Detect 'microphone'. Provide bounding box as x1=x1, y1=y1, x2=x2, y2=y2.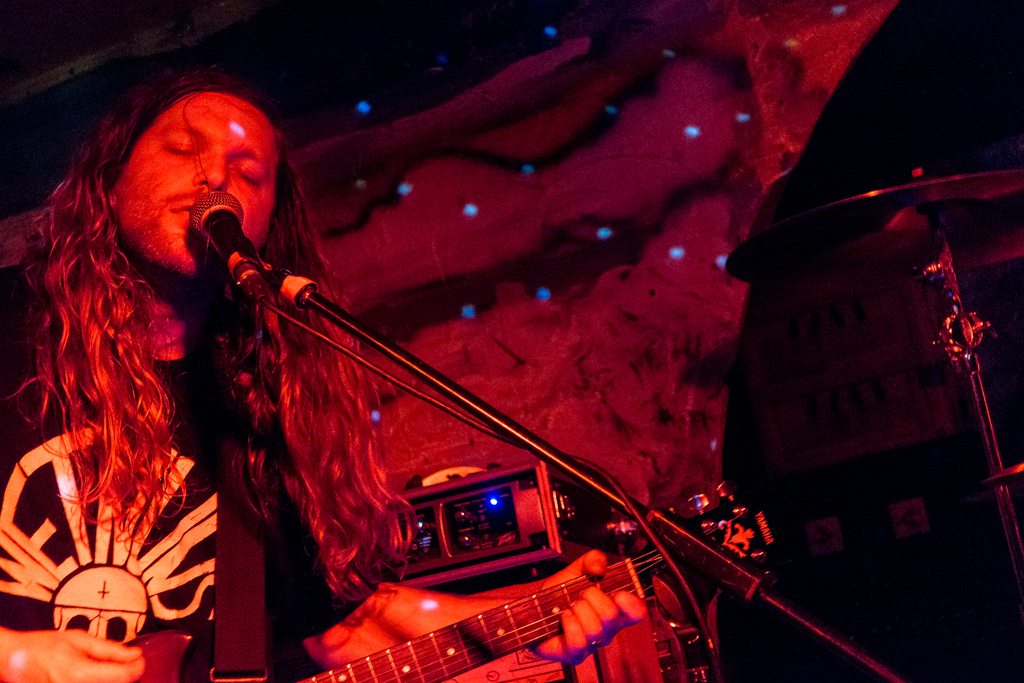
x1=184, y1=187, x2=257, y2=306.
